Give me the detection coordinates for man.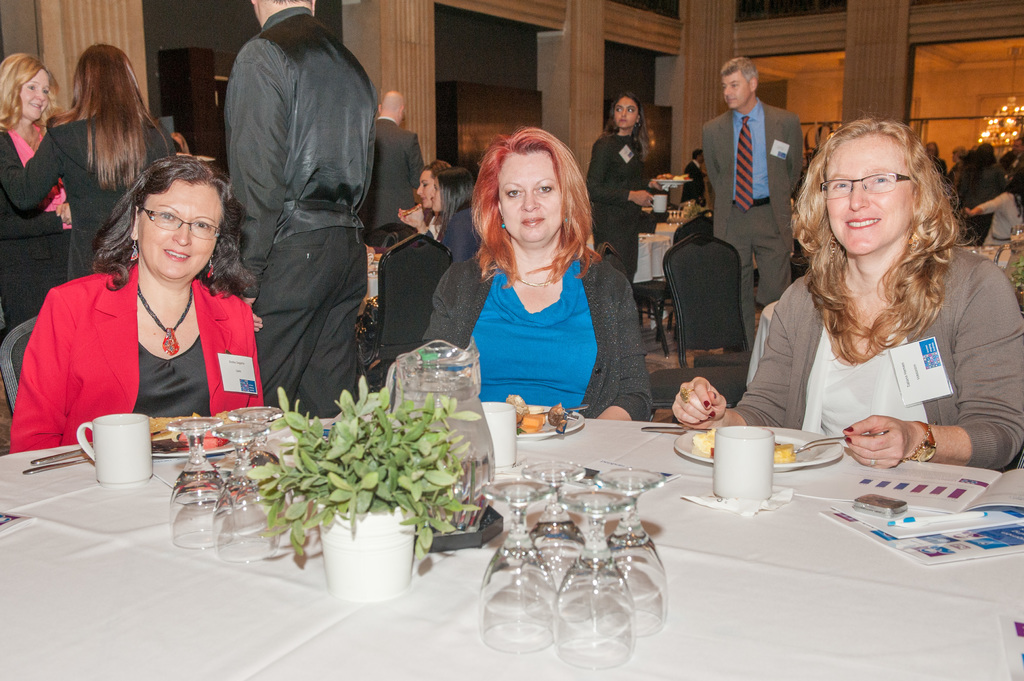
362:85:428:234.
